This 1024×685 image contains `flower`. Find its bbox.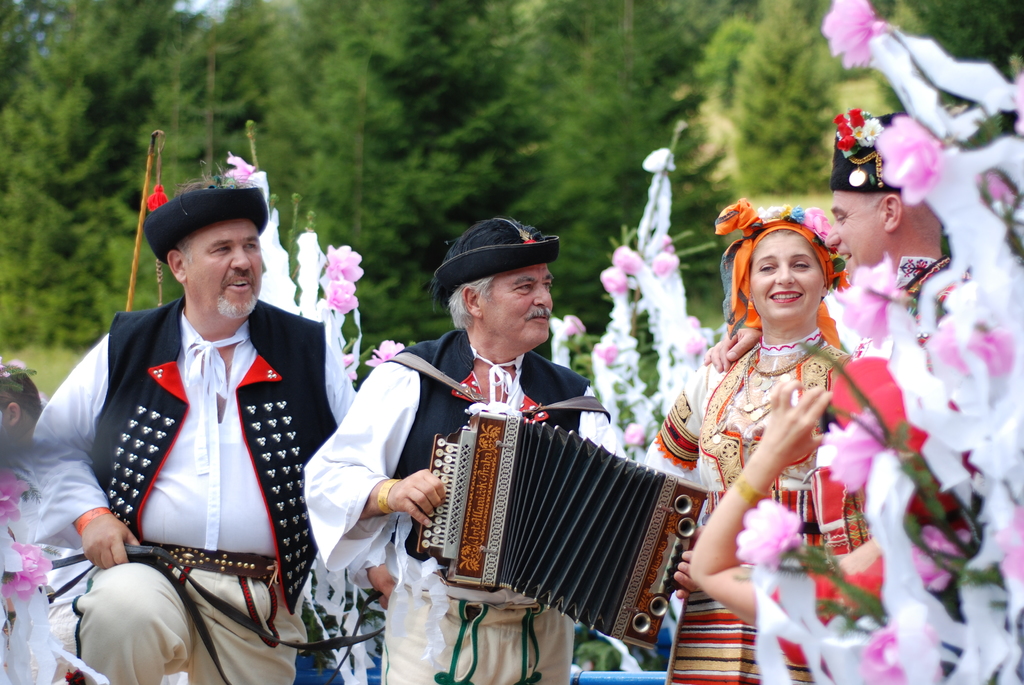
(x1=934, y1=319, x2=1014, y2=377).
